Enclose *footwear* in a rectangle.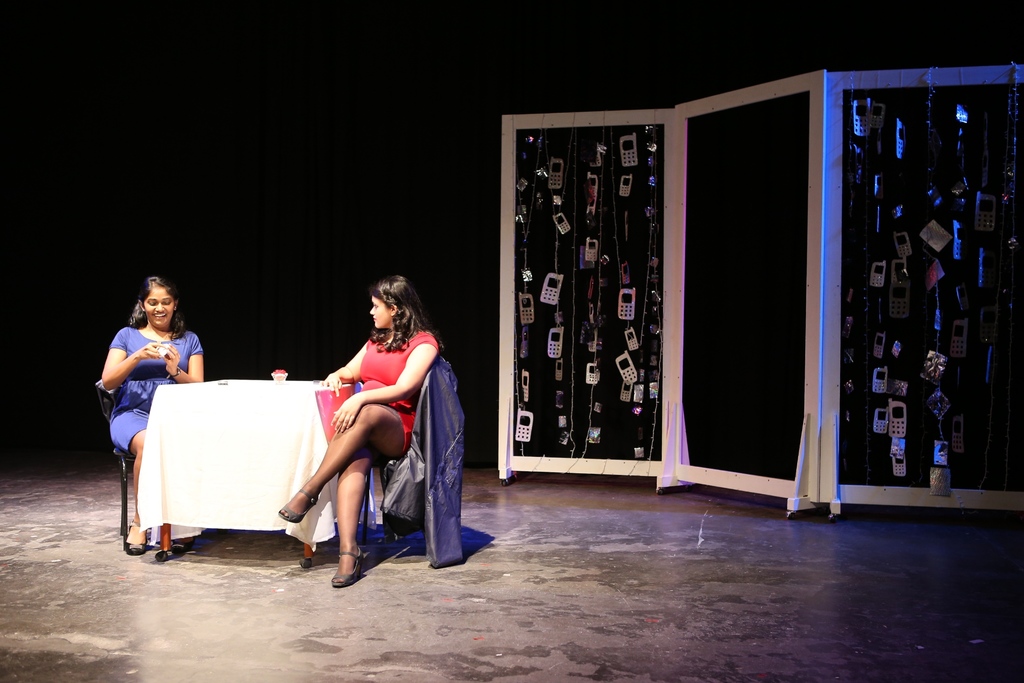
<bbox>125, 520, 147, 551</bbox>.
